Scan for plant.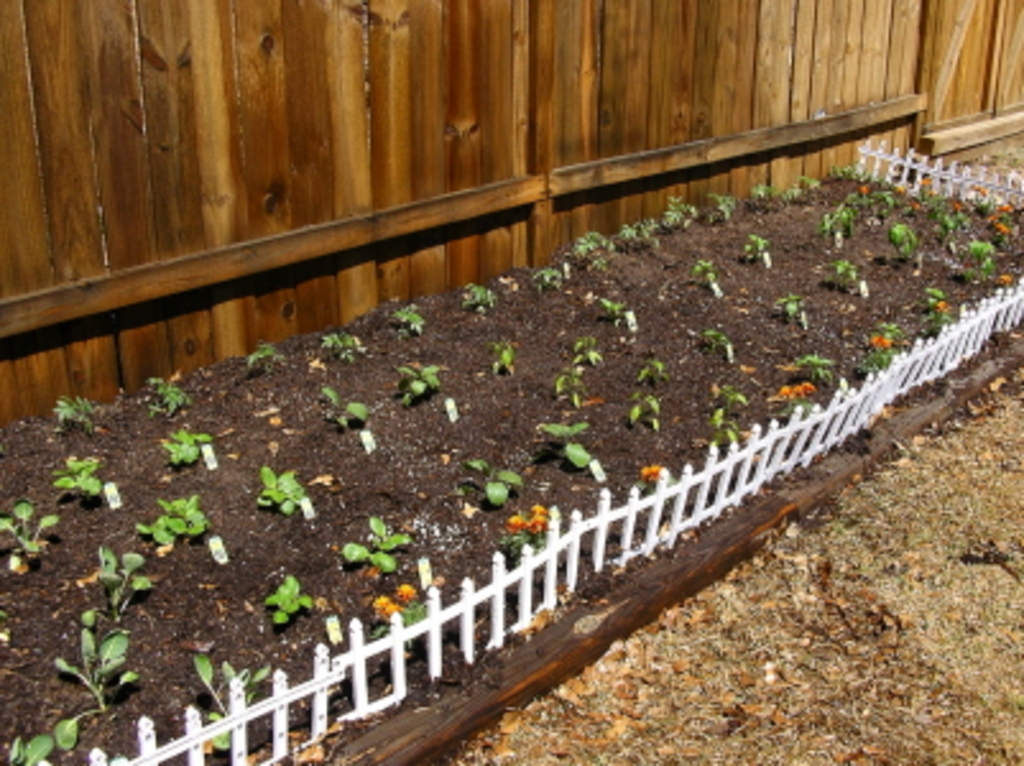
Scan result: Rect(924, 289, 960, 324).
